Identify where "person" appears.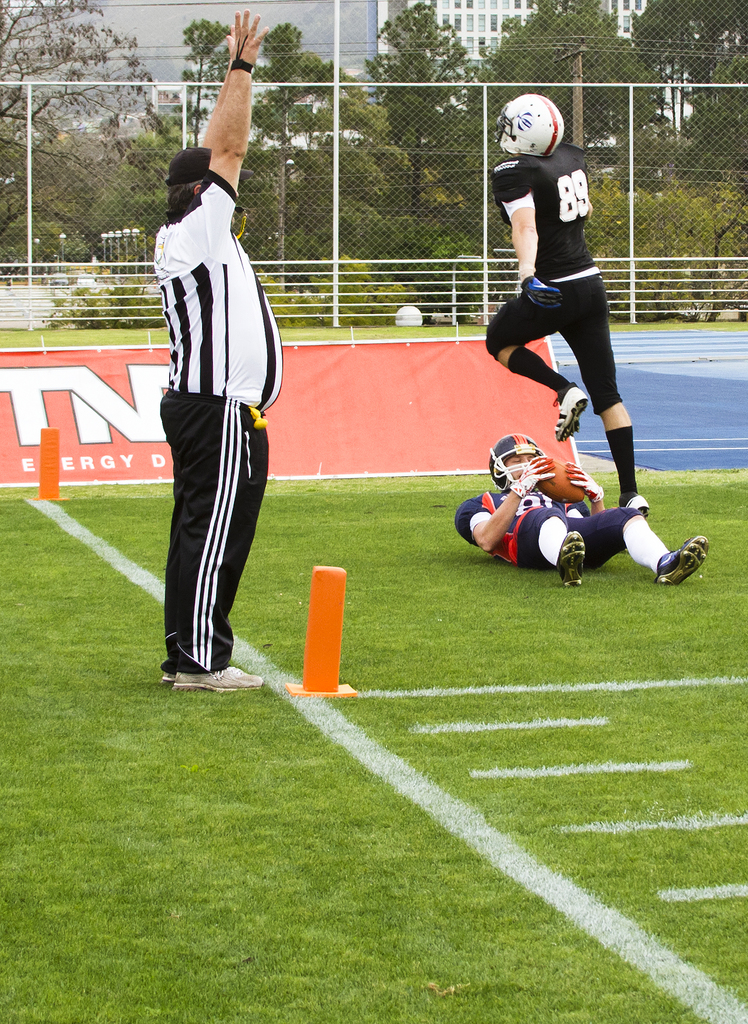
Appears at <bbox>473, 90, 642, 524</bbox>.
